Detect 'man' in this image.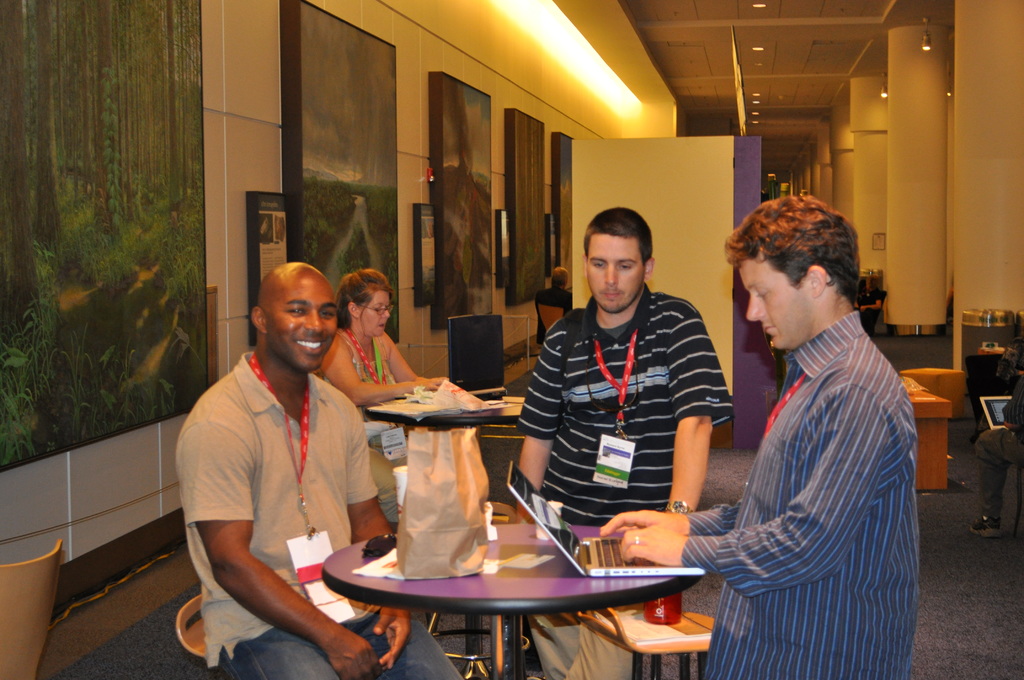
Detection: box(598, 197, 922, 679).
